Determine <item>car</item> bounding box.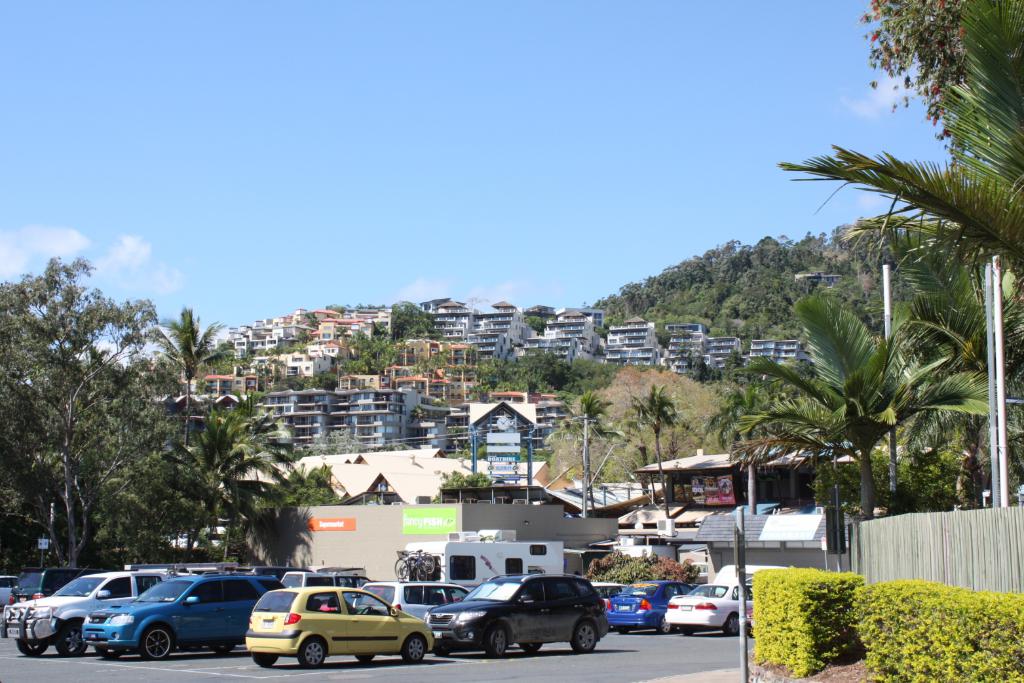
Determined: 13 565 102 602.
